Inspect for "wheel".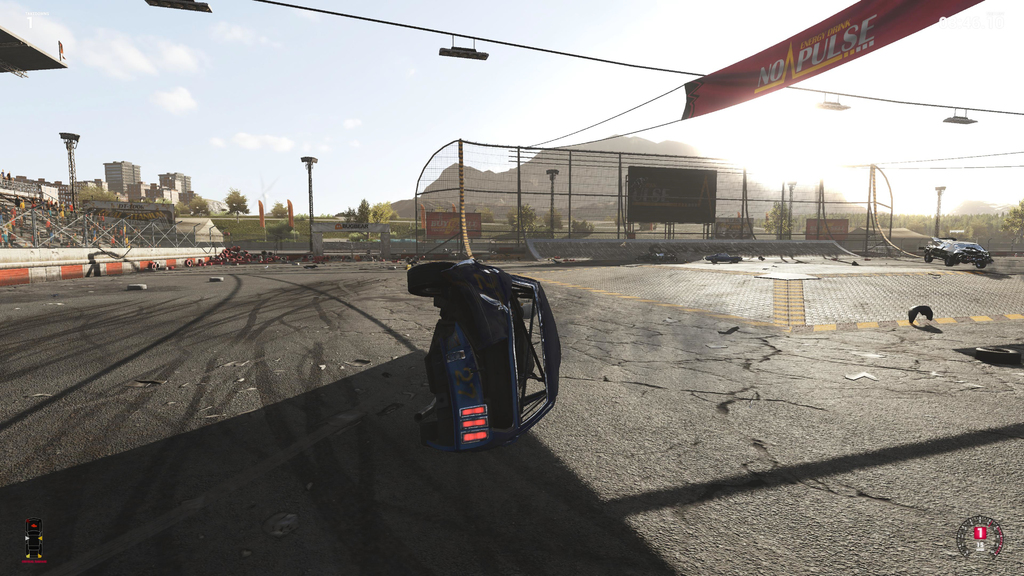
Inspection: crop(976, 345, 1021, 364).
